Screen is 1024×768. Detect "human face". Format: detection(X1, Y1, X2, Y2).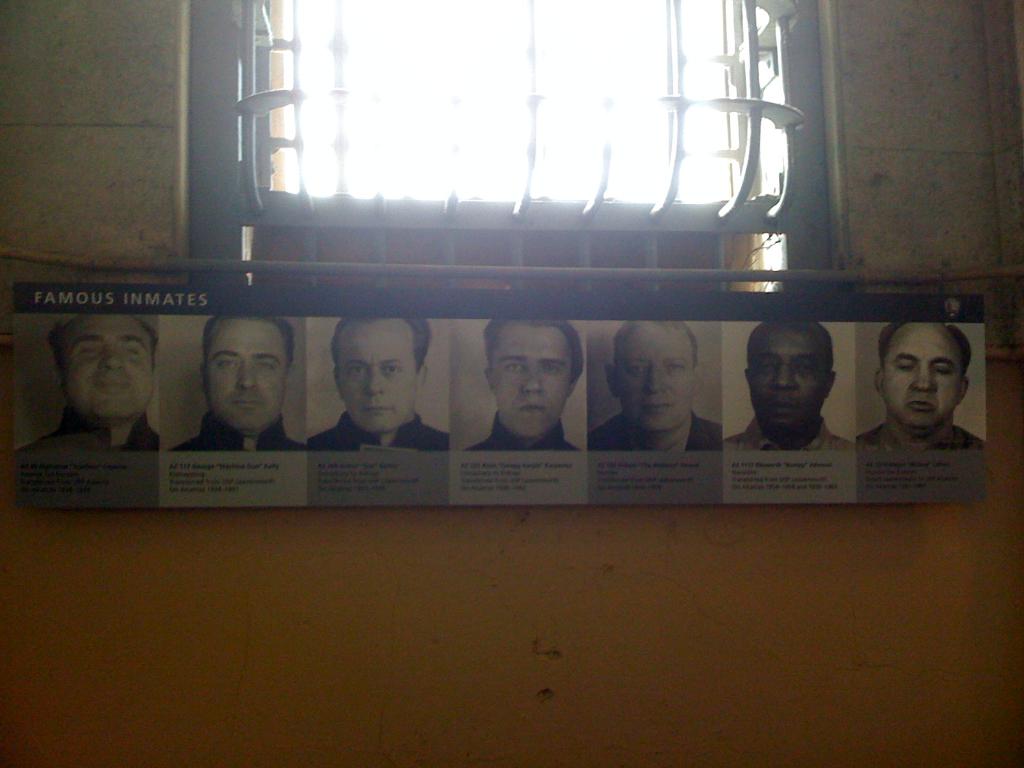
detection(747, 325, 831, 431).
